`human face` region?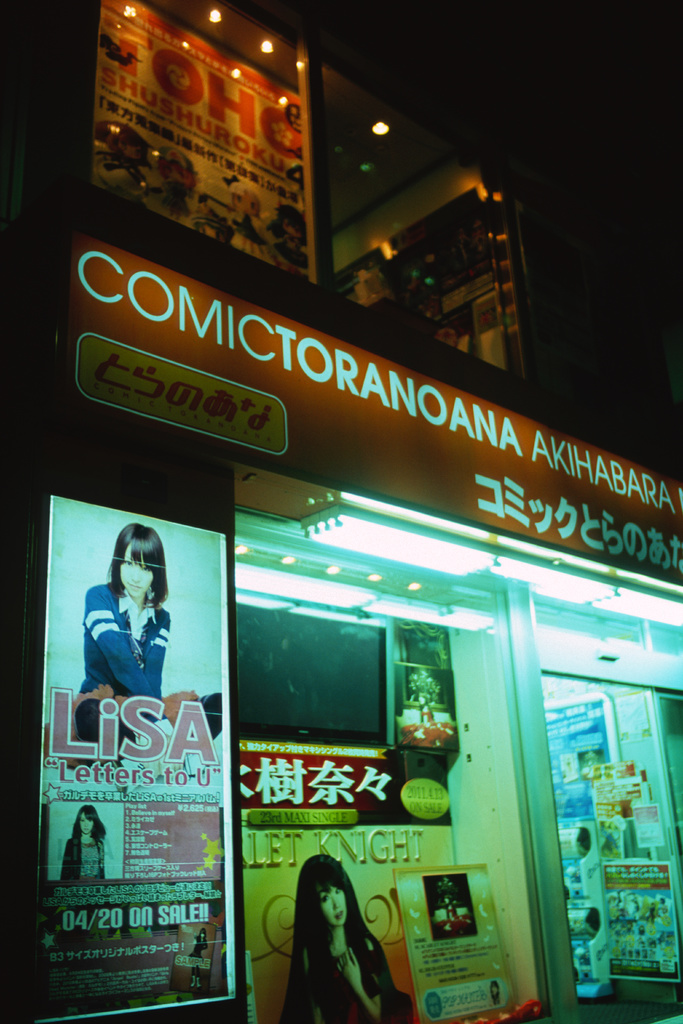
(left=317, top=882, right=349, bottom=927)
